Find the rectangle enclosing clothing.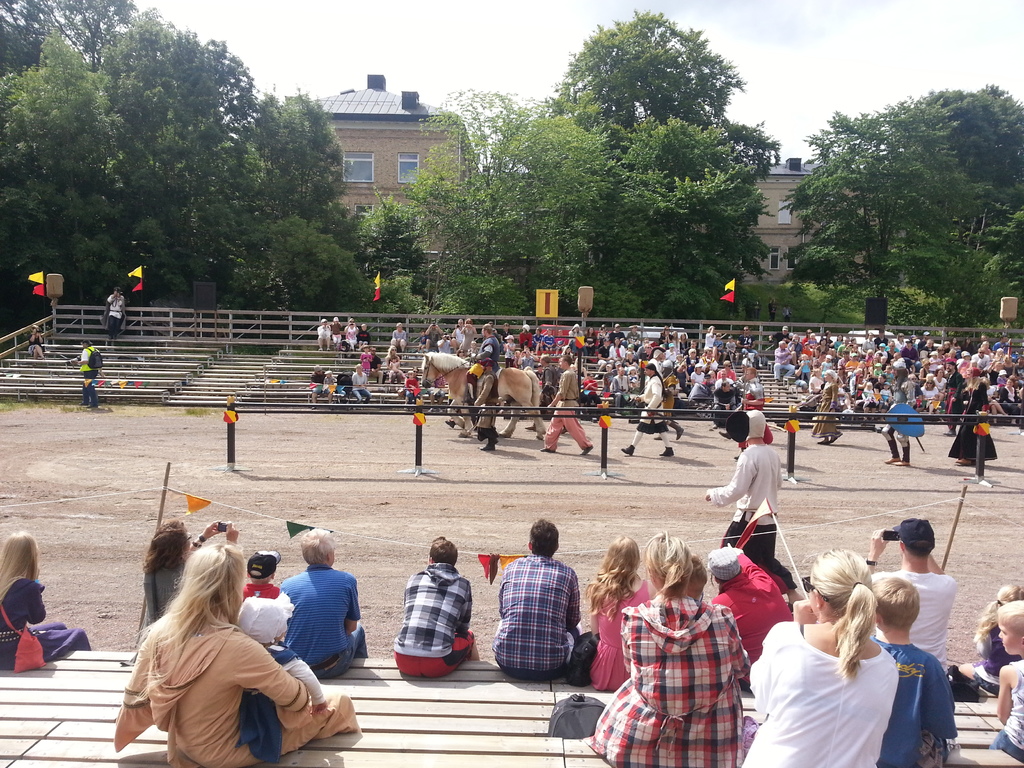
[left=585, top=573, right=644, bottom=685].
